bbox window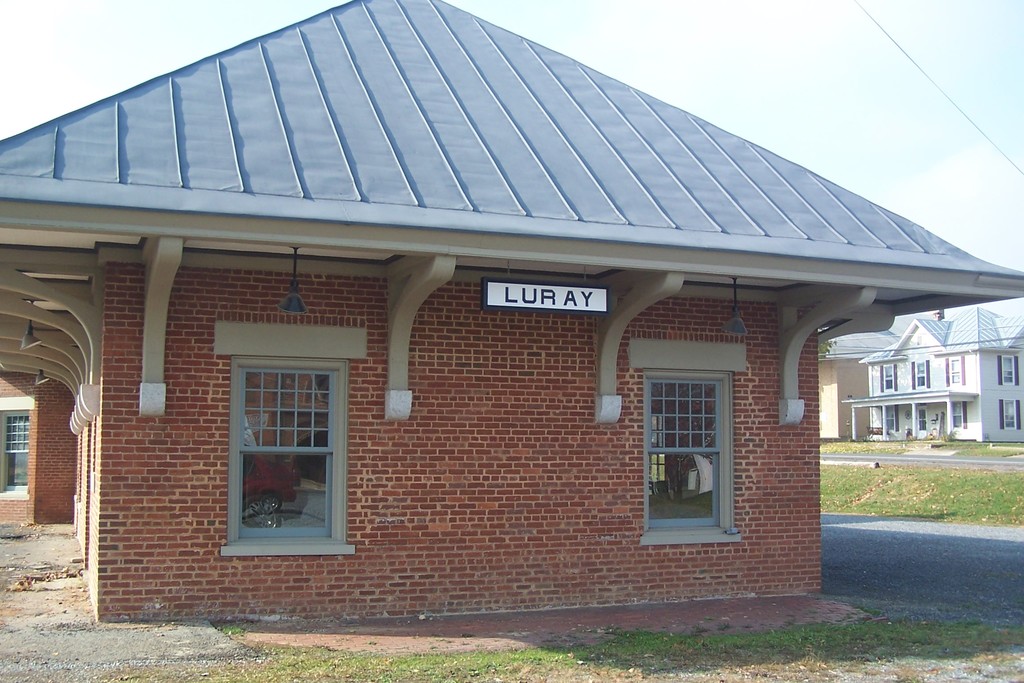
<region>646, 383, 735, 536</region>
